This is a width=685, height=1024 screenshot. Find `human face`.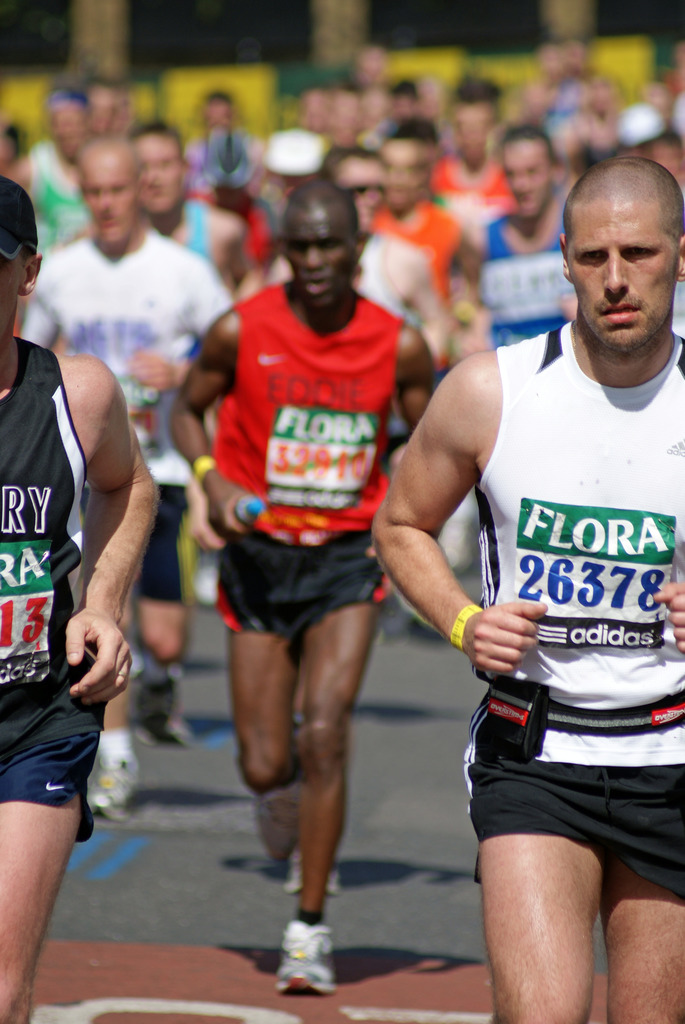
Bounding box: x1=0 y1=259 x2=21 y2=344.
